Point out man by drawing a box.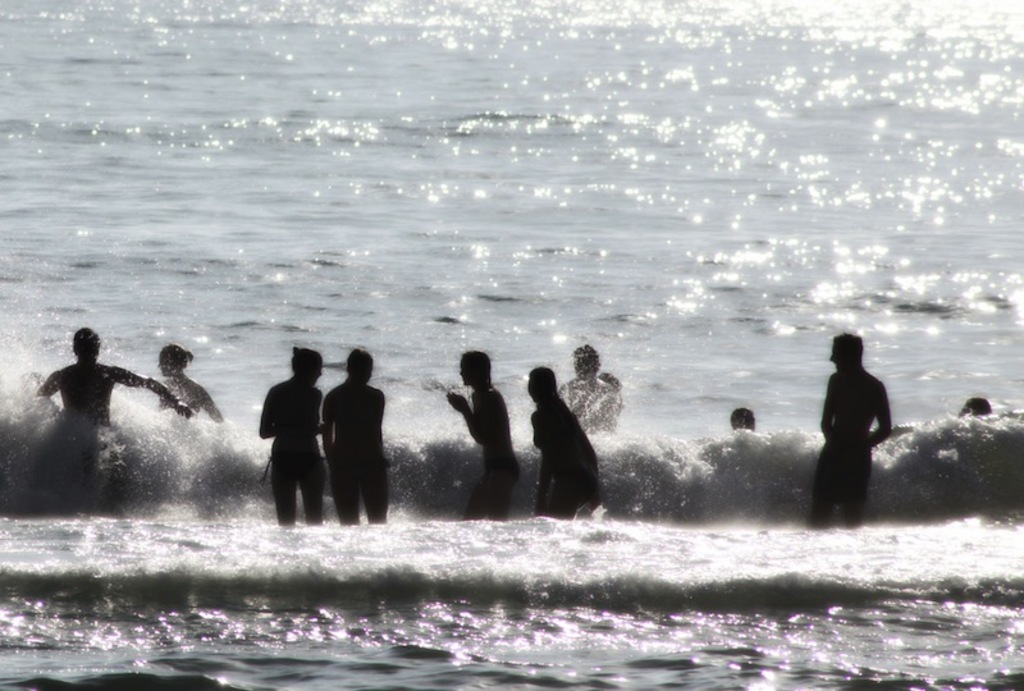
<region>815, 333, 896, 526</region>.
